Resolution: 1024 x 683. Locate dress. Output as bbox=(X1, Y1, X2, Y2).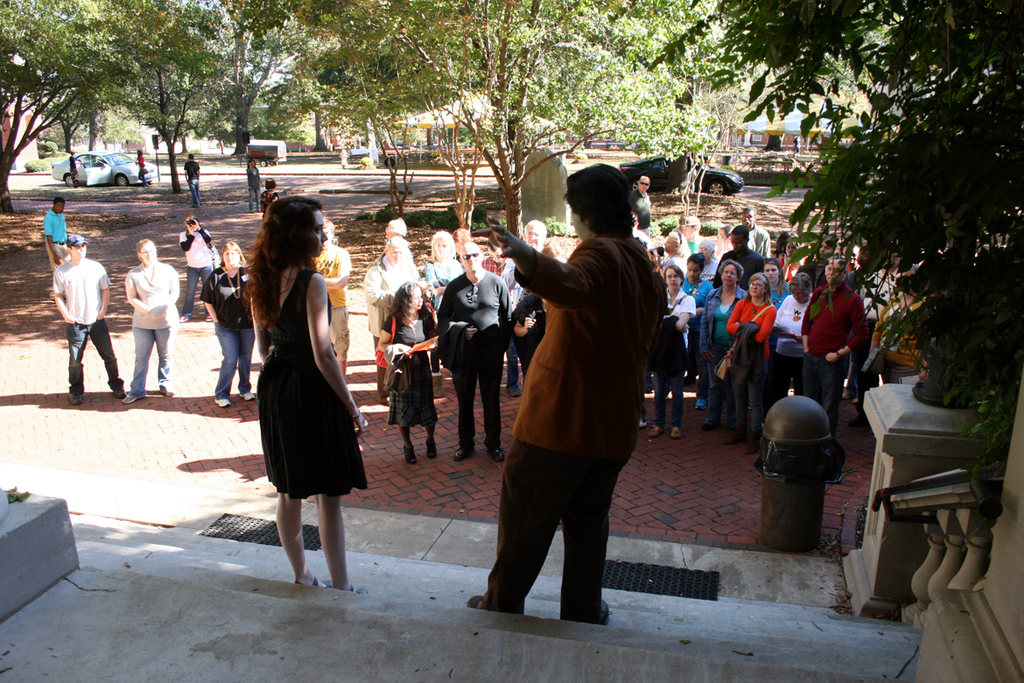
bbox=(382, 306, 431, 427).
